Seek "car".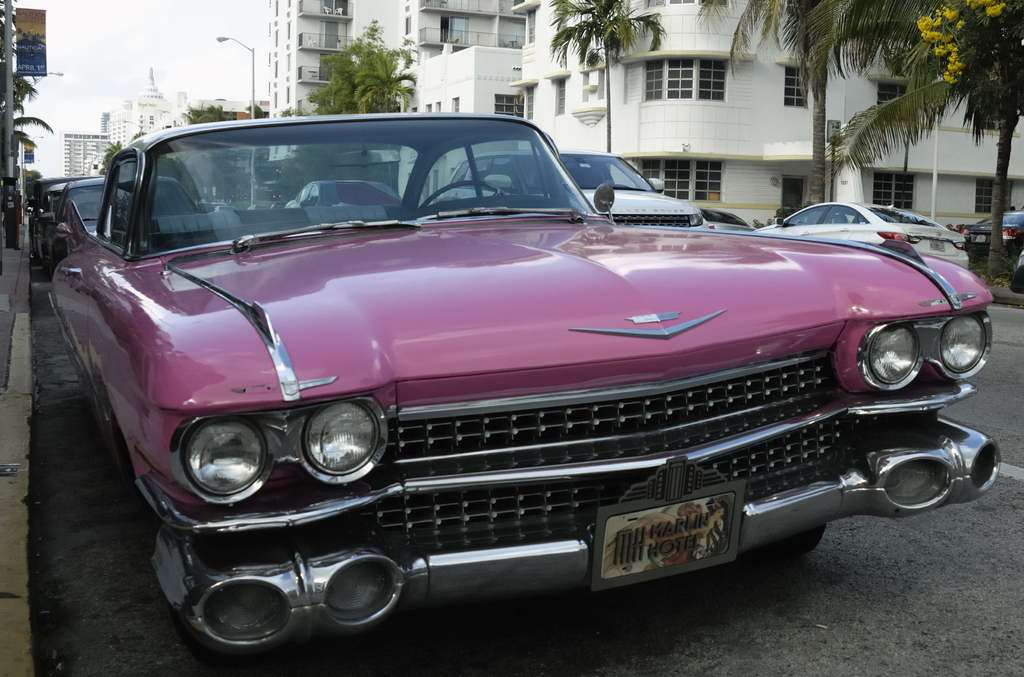
bbox=[760, 199, 965, 261].
